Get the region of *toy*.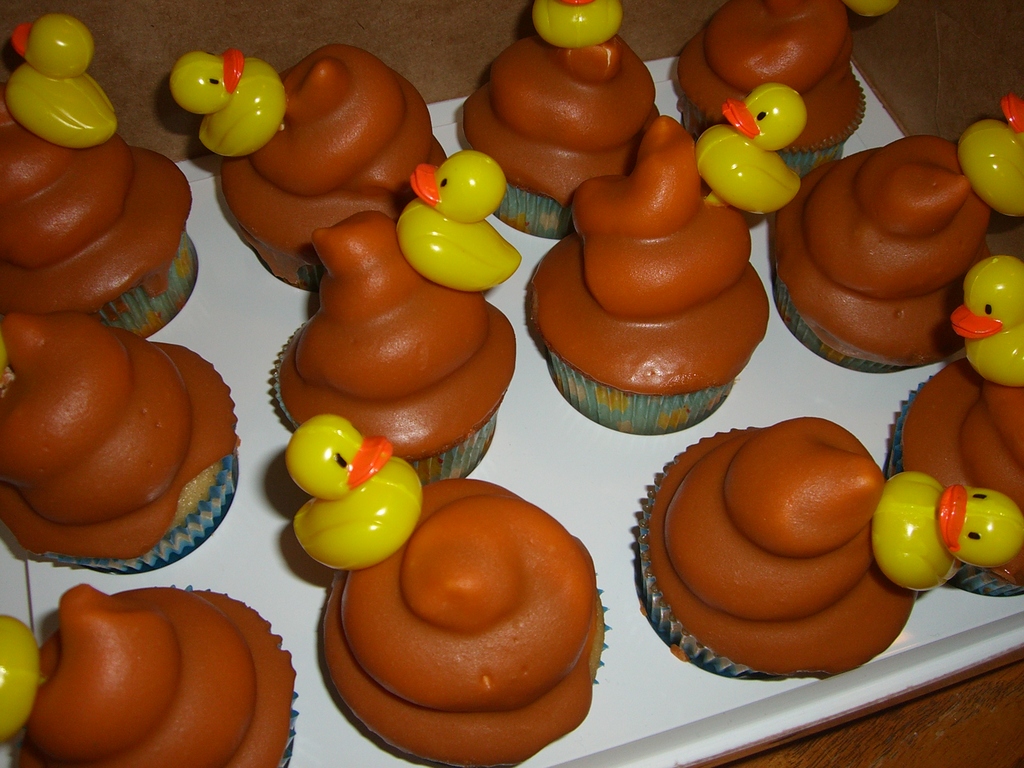
(0, 318, 238, 576).
